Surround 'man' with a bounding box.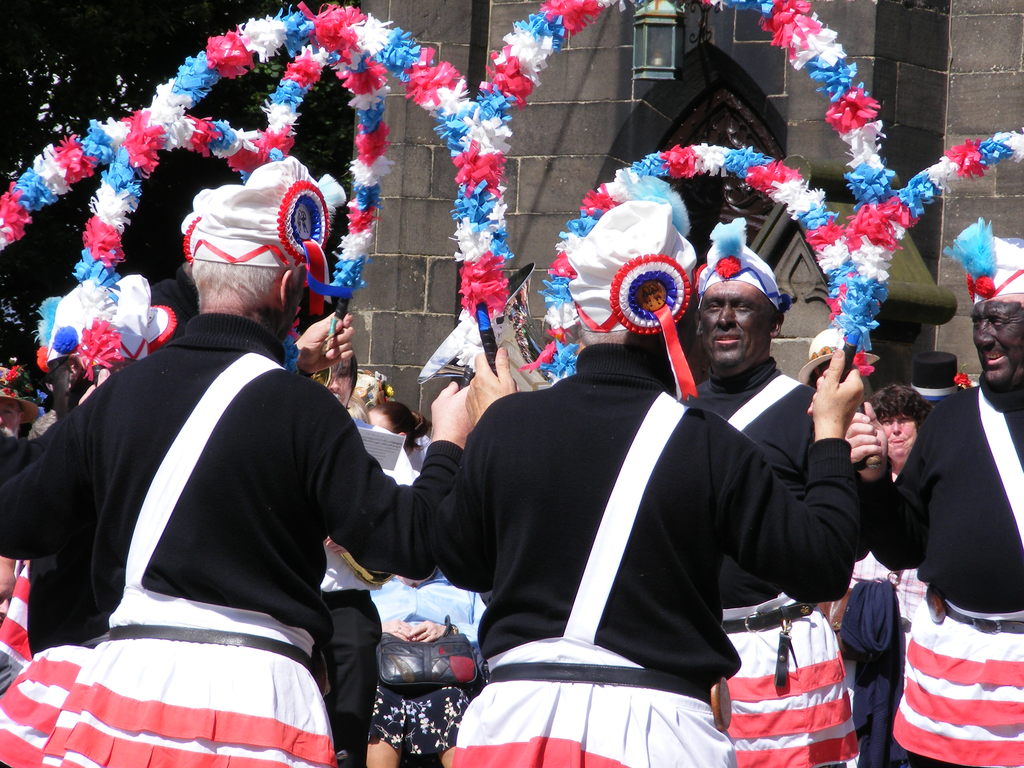
BBox(408, 177, 870, 767).
